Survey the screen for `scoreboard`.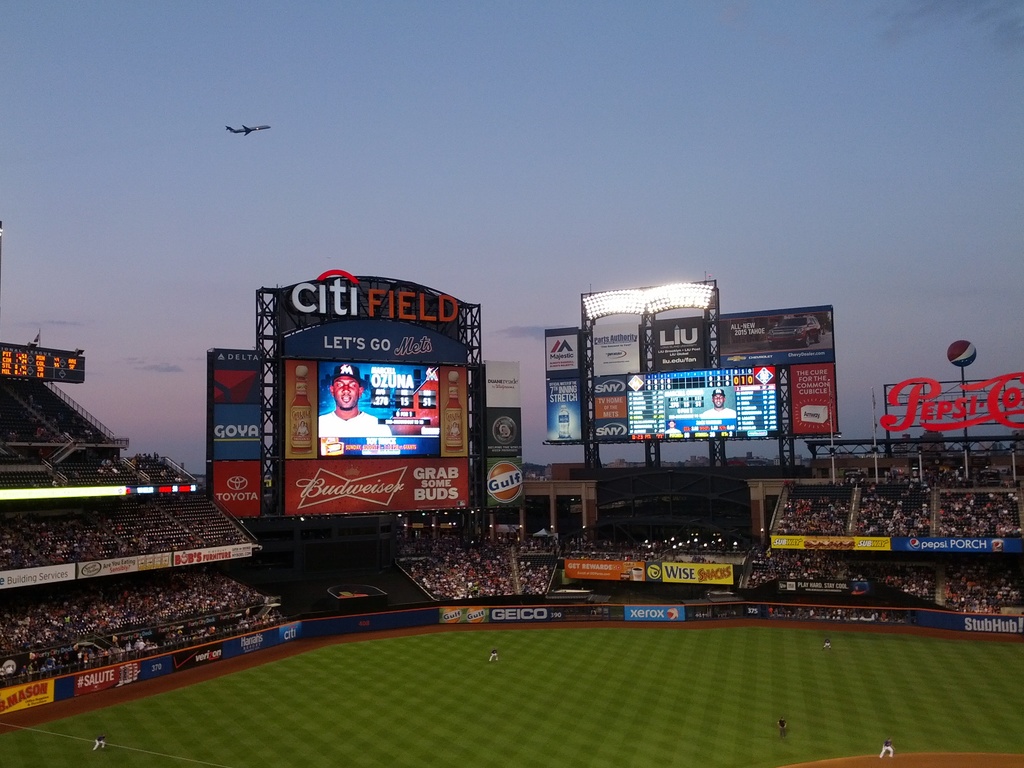
Survey found: [x1=625, y1=368, x2=781, y2=435].
